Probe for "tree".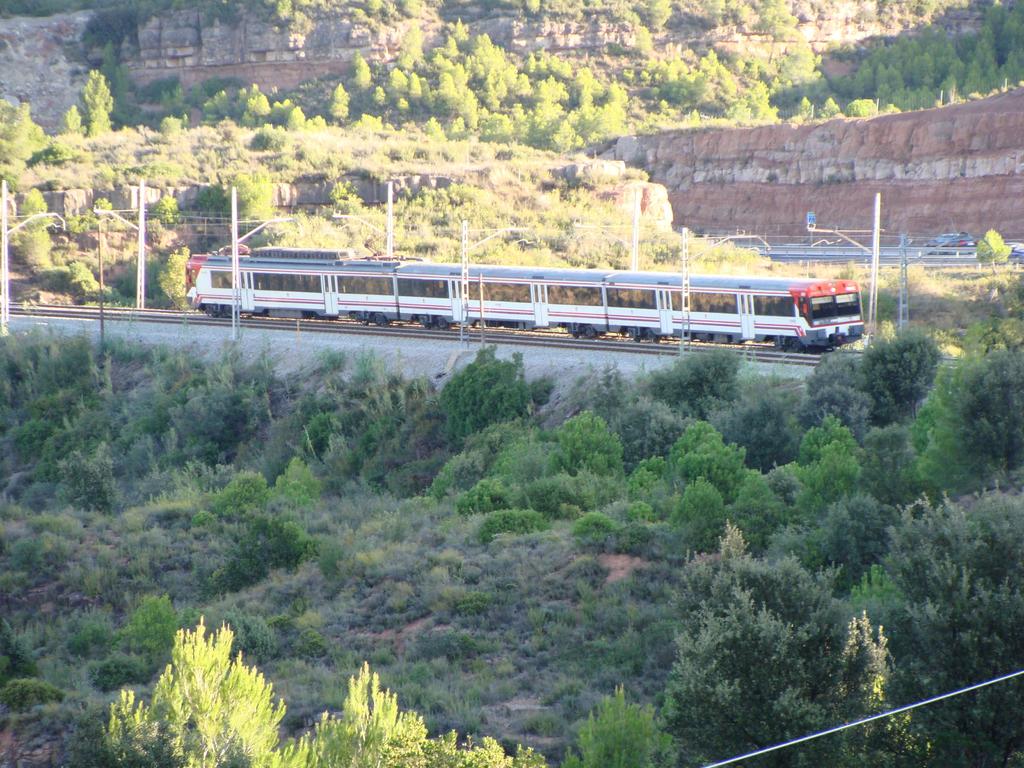
Probe result: [975, 225, 1011, 274].
